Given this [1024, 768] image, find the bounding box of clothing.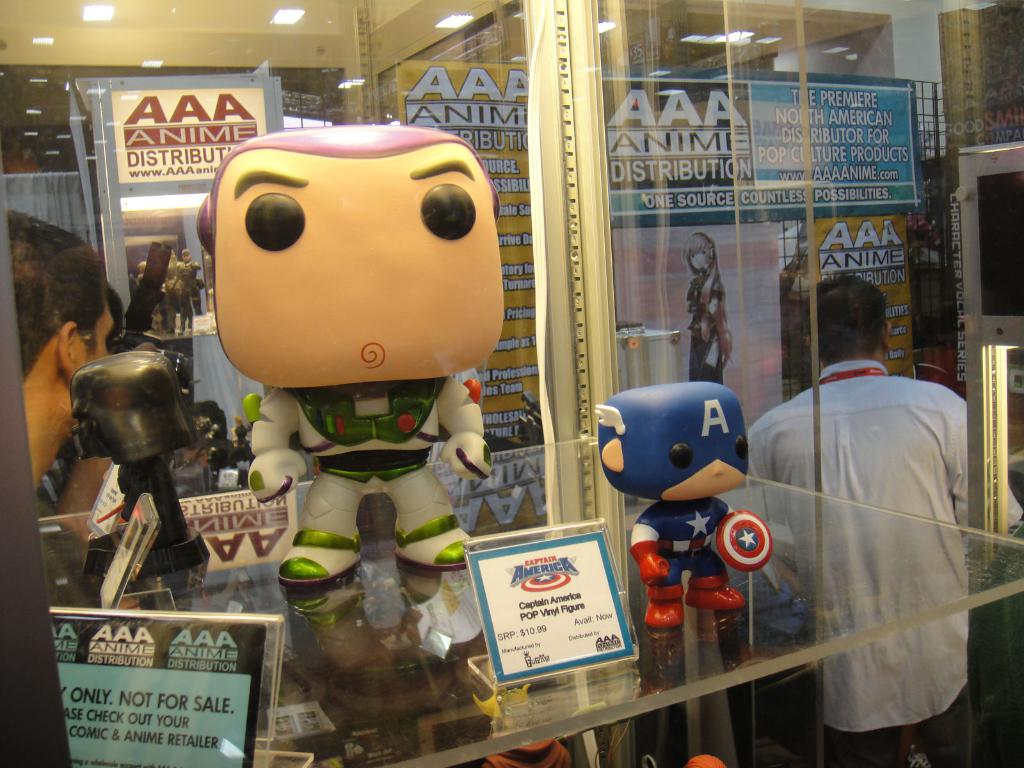
(165,260,195,331).
